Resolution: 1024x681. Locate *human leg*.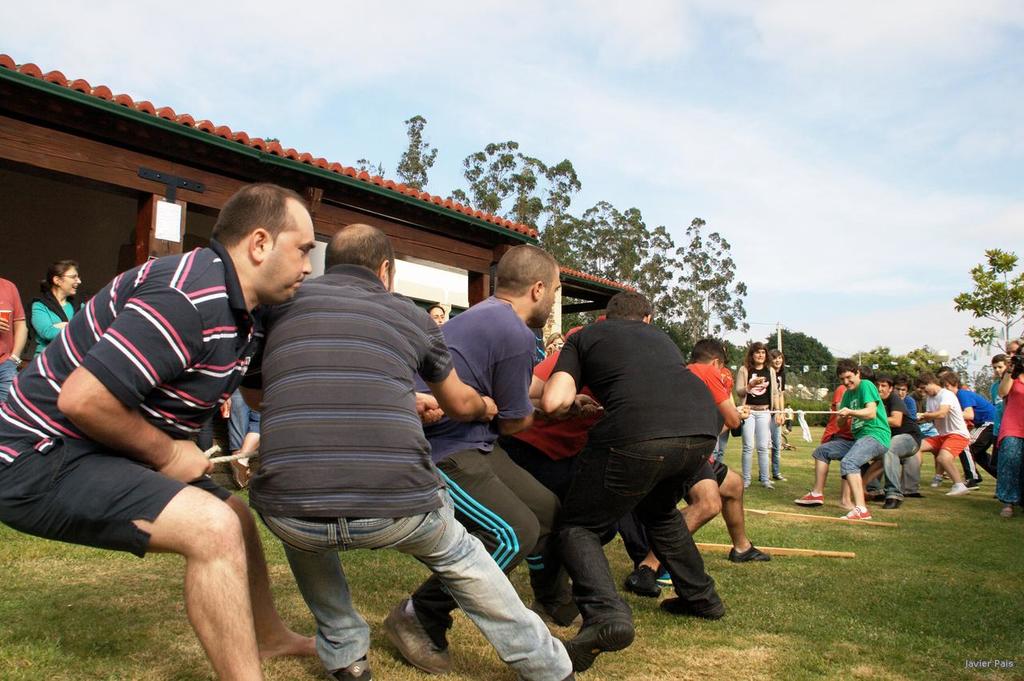
locate(936, 435, 964, 492).
